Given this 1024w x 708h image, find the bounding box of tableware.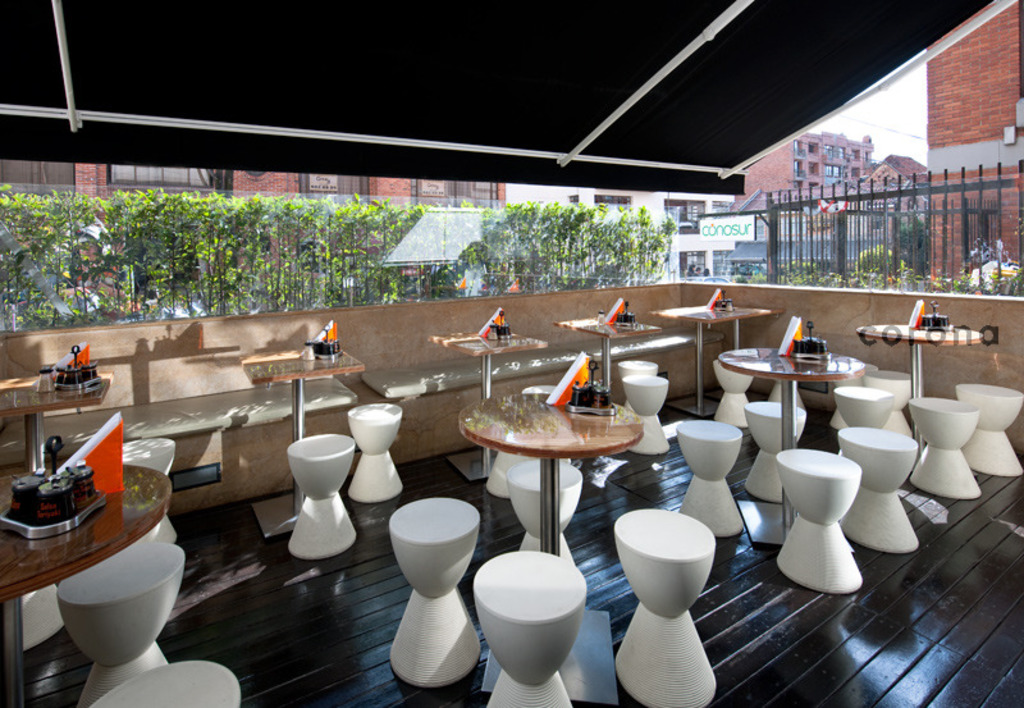
(x1=55, y1=339, x2=105, y2=396).
